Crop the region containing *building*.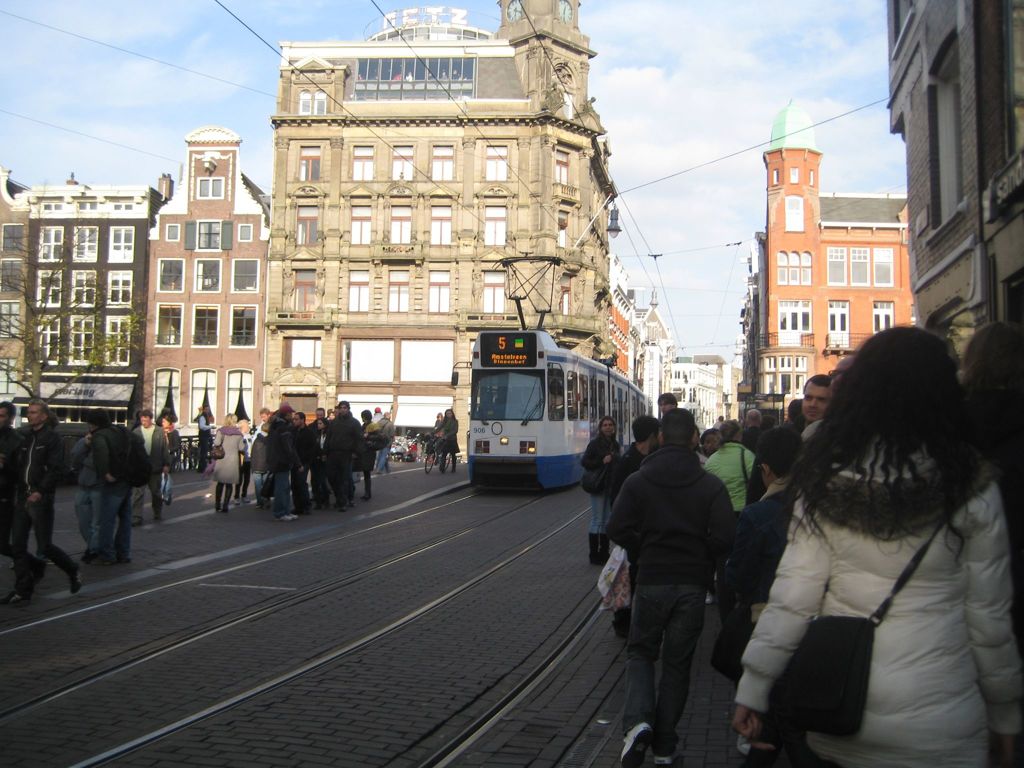
Crop region: {"x1": 268, "y1": 0, "x2": 605, "y2": 454}.
